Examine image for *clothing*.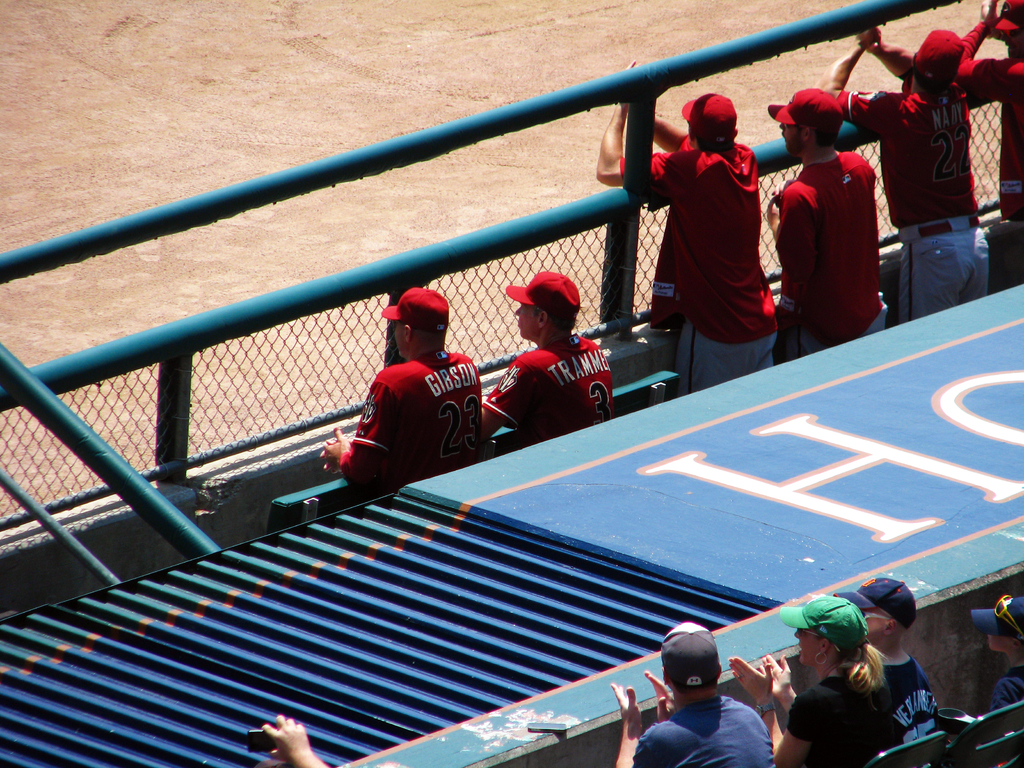
Examination result: [left=628, top=687, right=776, bottom=767].
